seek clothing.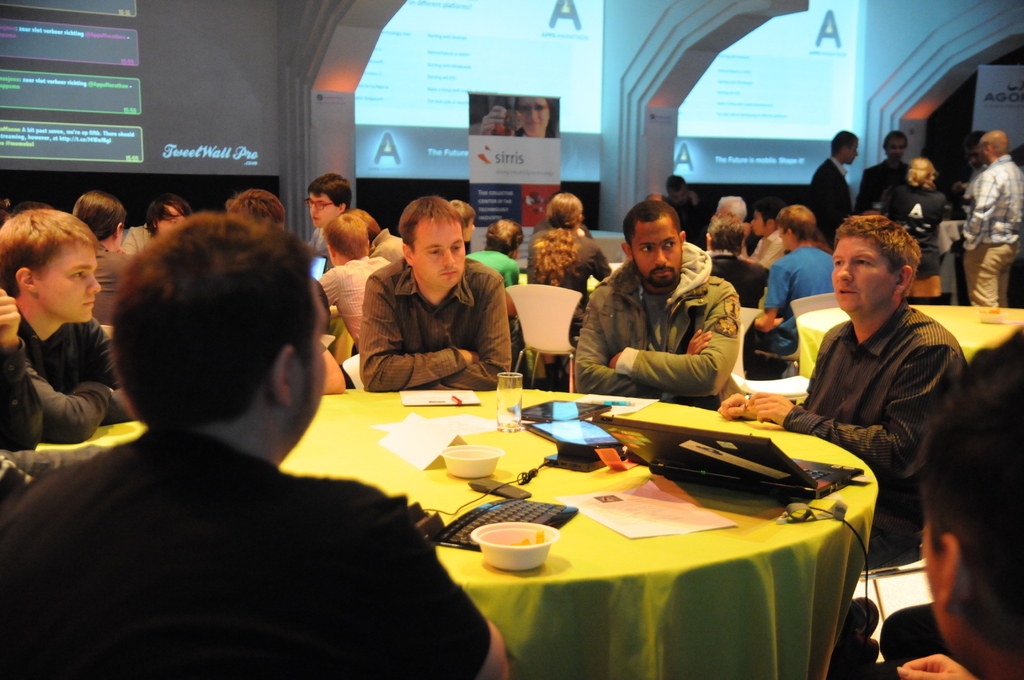
(x1=959, y1=159, x2=1023, y2=300).
